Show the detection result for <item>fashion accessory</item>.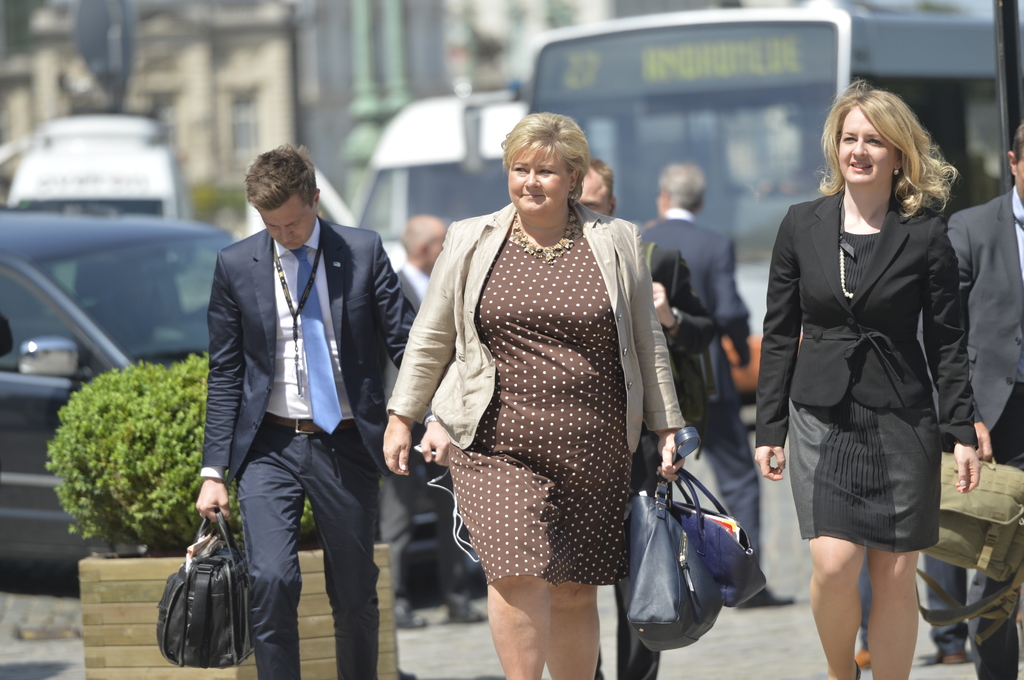
<region>663, 427, 773, 606</region>.
